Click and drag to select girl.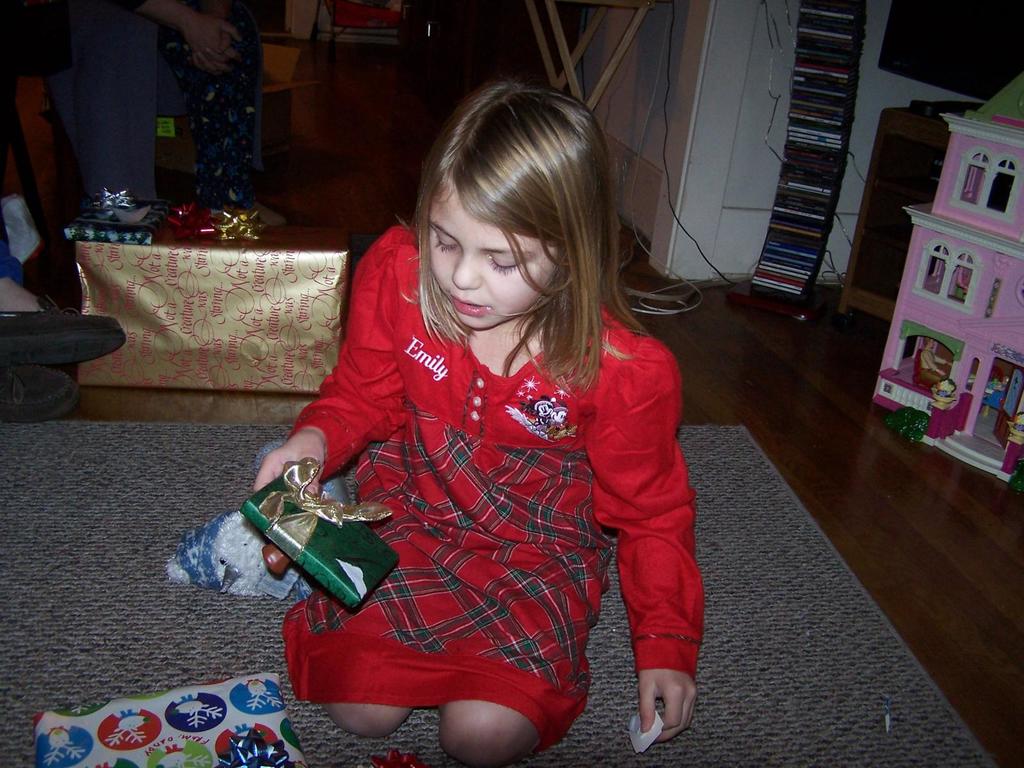
Selection: region(254, 79, 703, 767).
